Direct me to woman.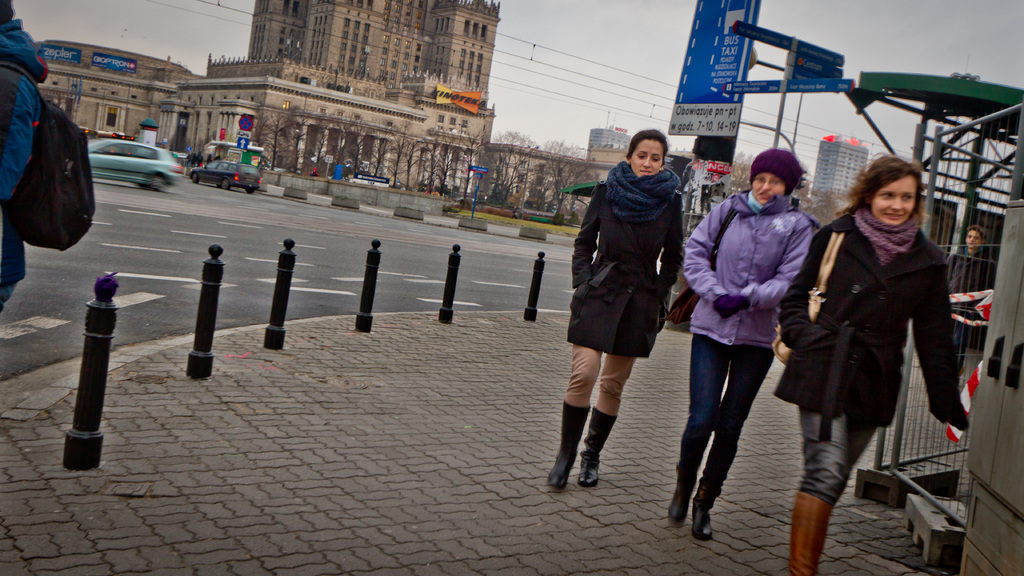
Direction: [left=543, top=127, right=699, bottom=492].
